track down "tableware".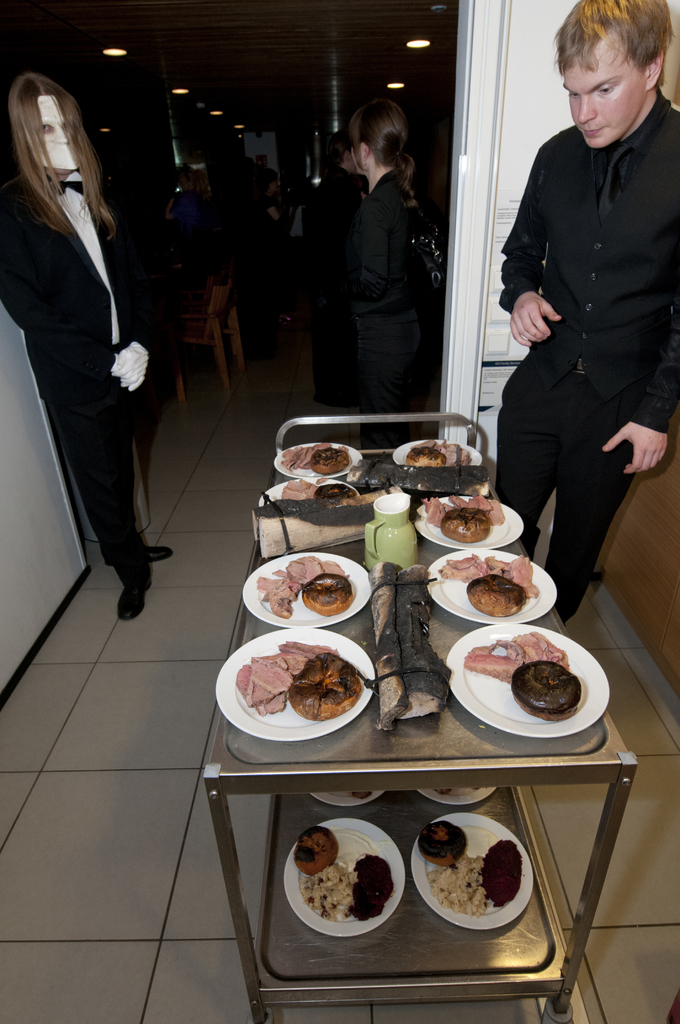
Tracked to box=[270, 442, 364, 475].
